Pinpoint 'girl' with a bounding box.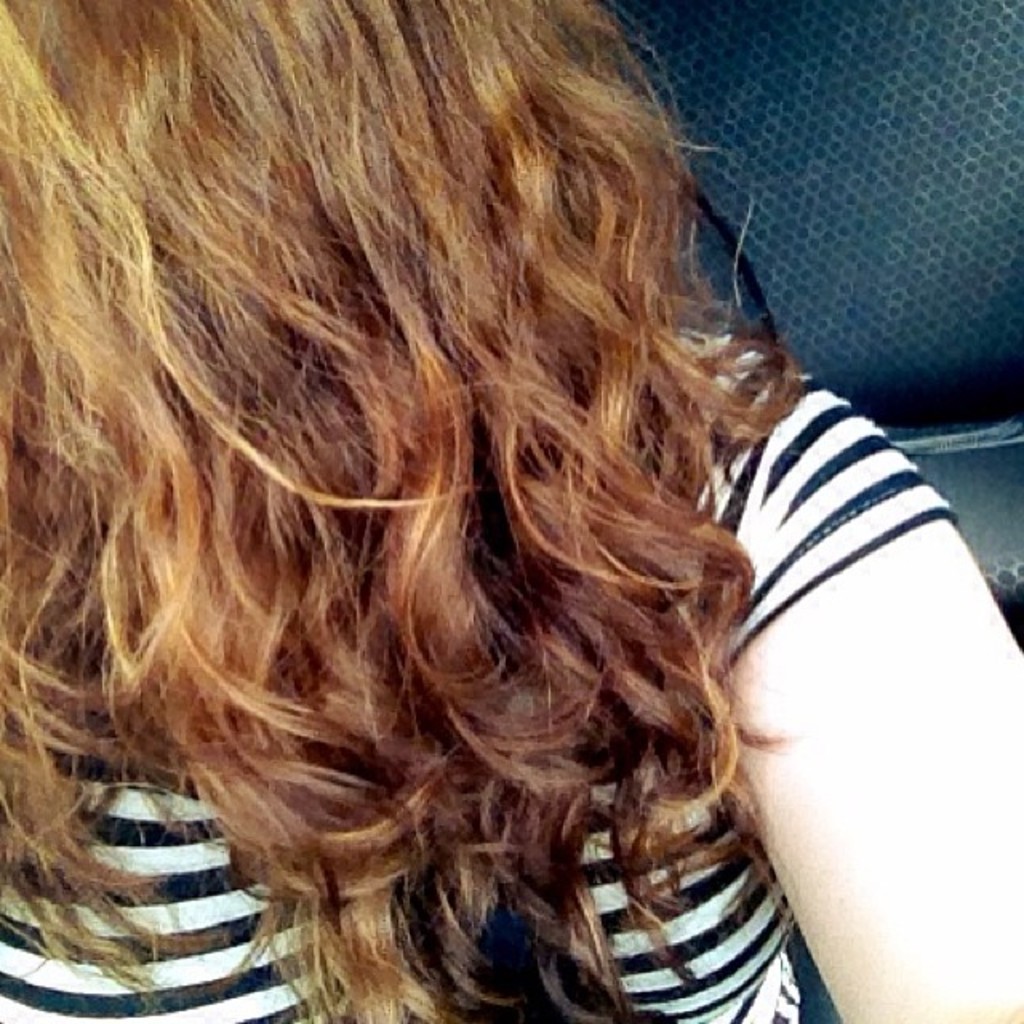
(2,5,1022,1022).
